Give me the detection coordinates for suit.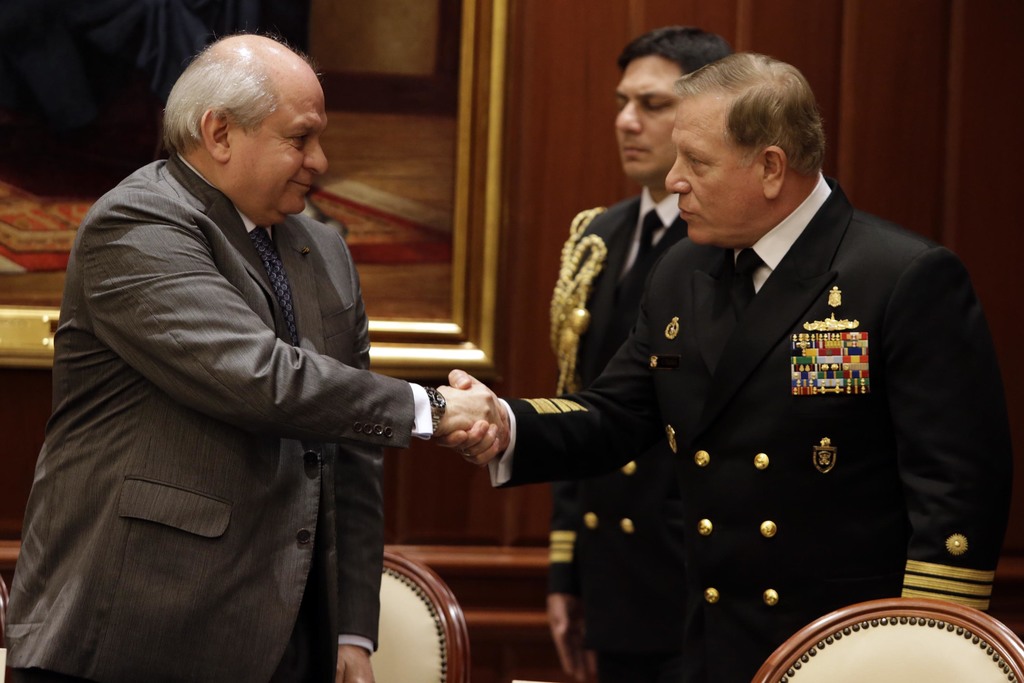
box(65, 50, 479, 677).
